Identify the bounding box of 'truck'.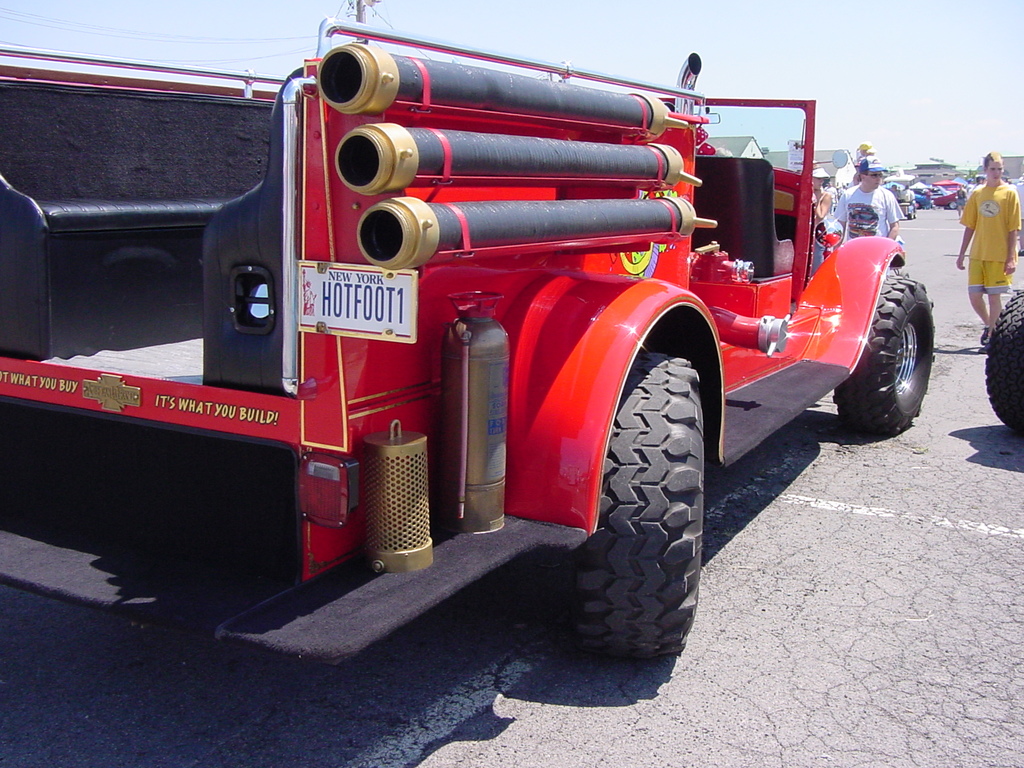
box(29, 35, 906, 685).
